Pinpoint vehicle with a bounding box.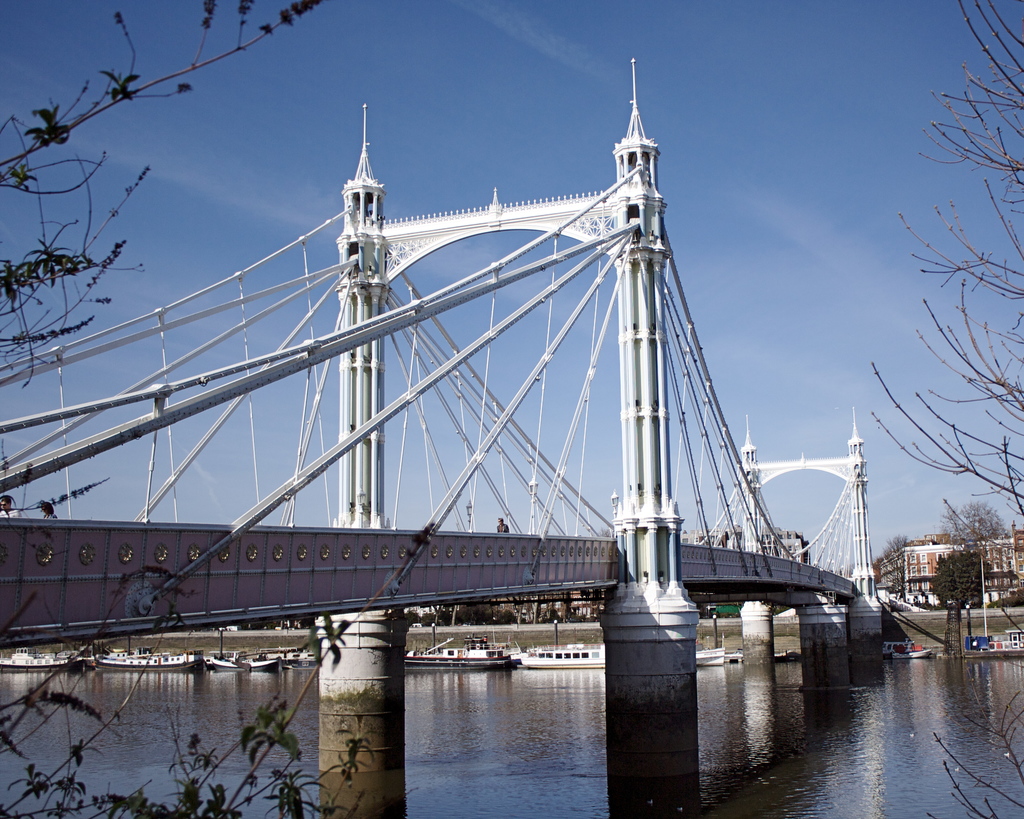
select_region(883, 640, 925, 659).
